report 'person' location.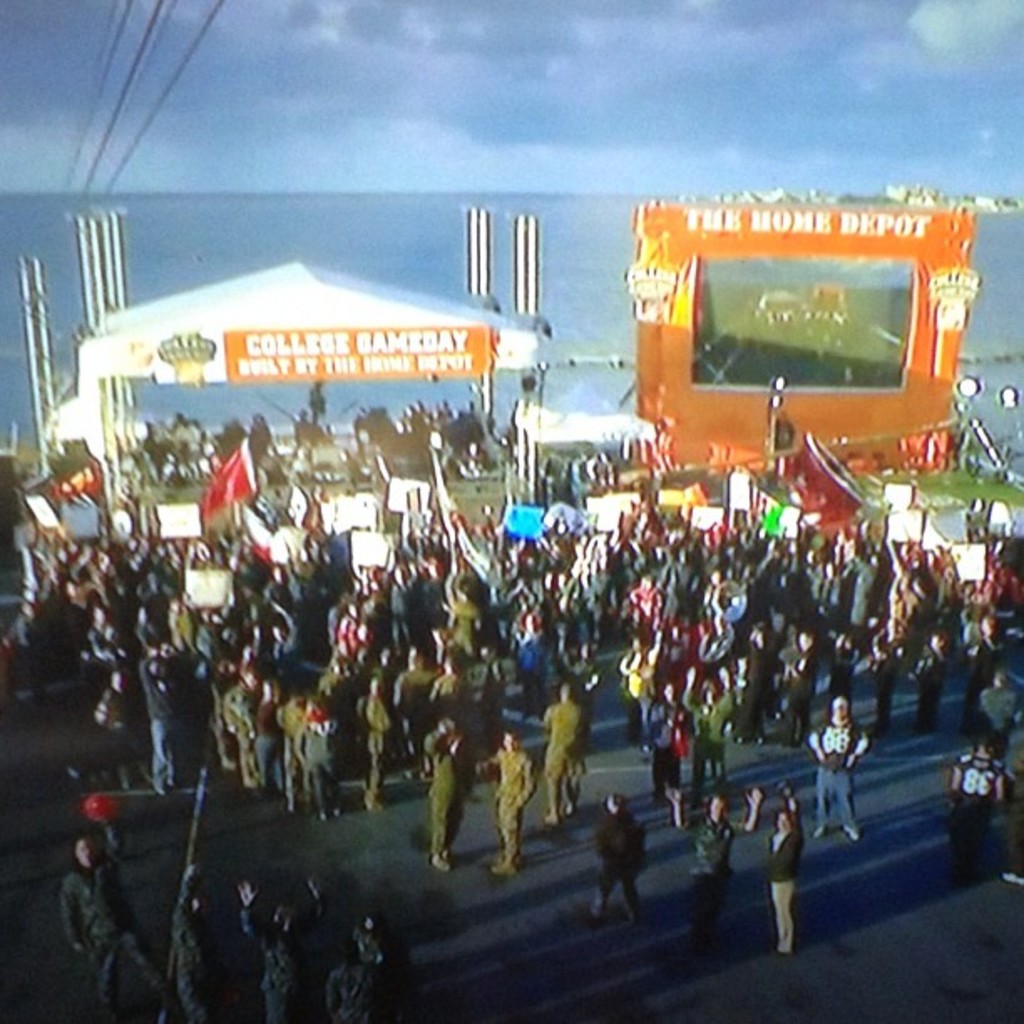
Report: <region>812, 694, 863, 840</region>.
